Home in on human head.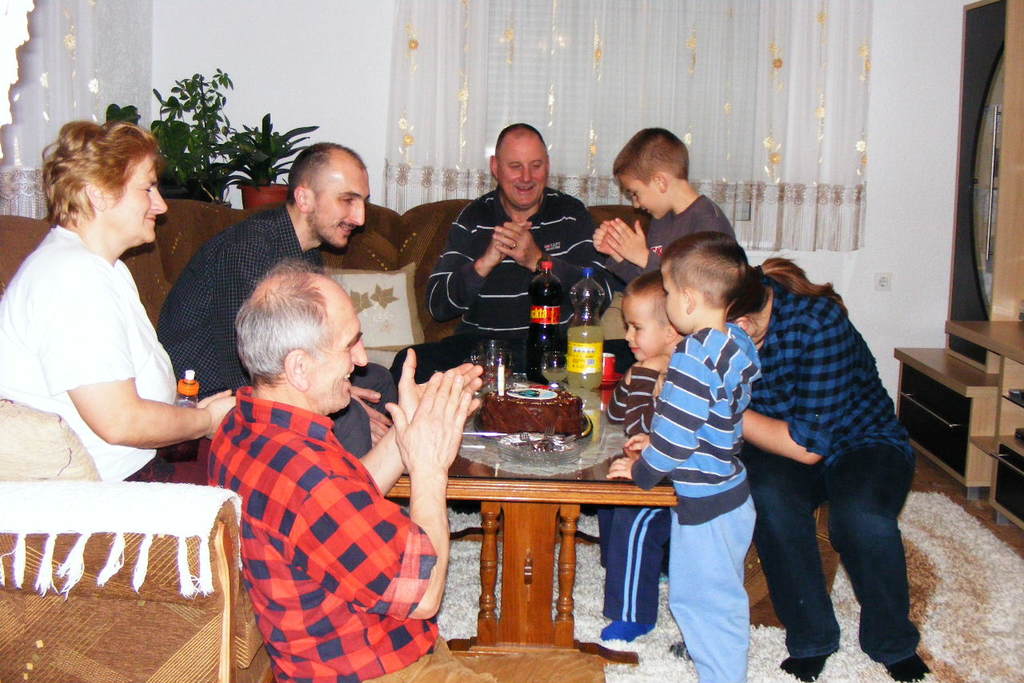
Homed in at [left=609, top=130, right=687, bottom=223].
